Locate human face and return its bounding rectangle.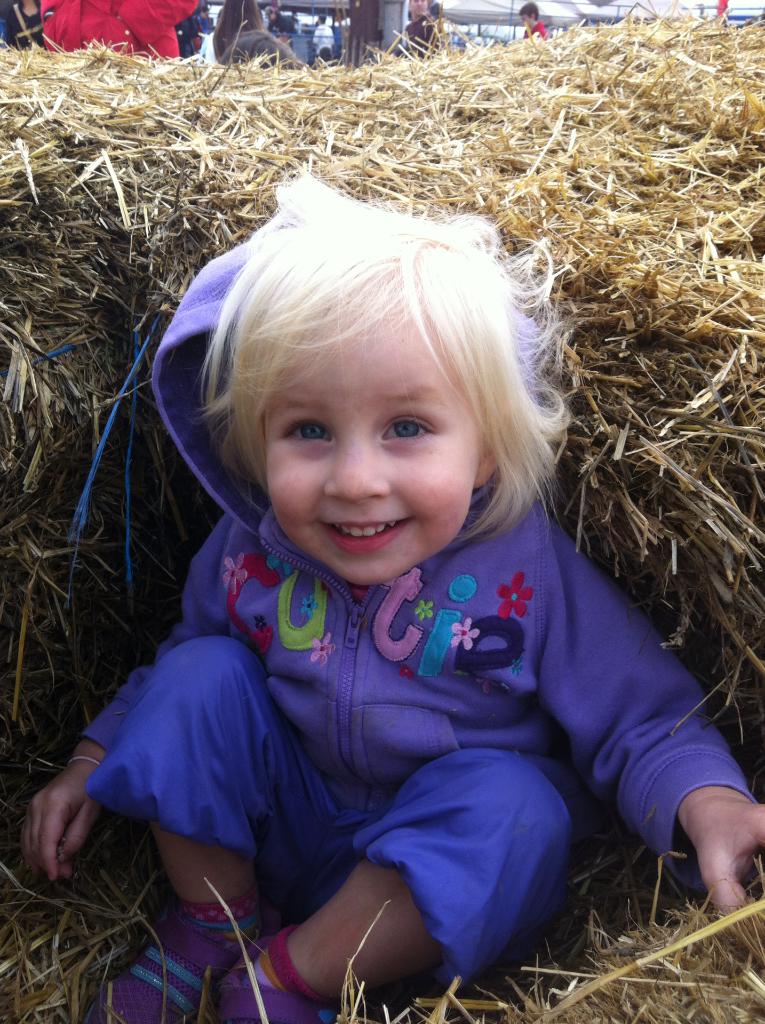
box(264, 312, 481, 586).
